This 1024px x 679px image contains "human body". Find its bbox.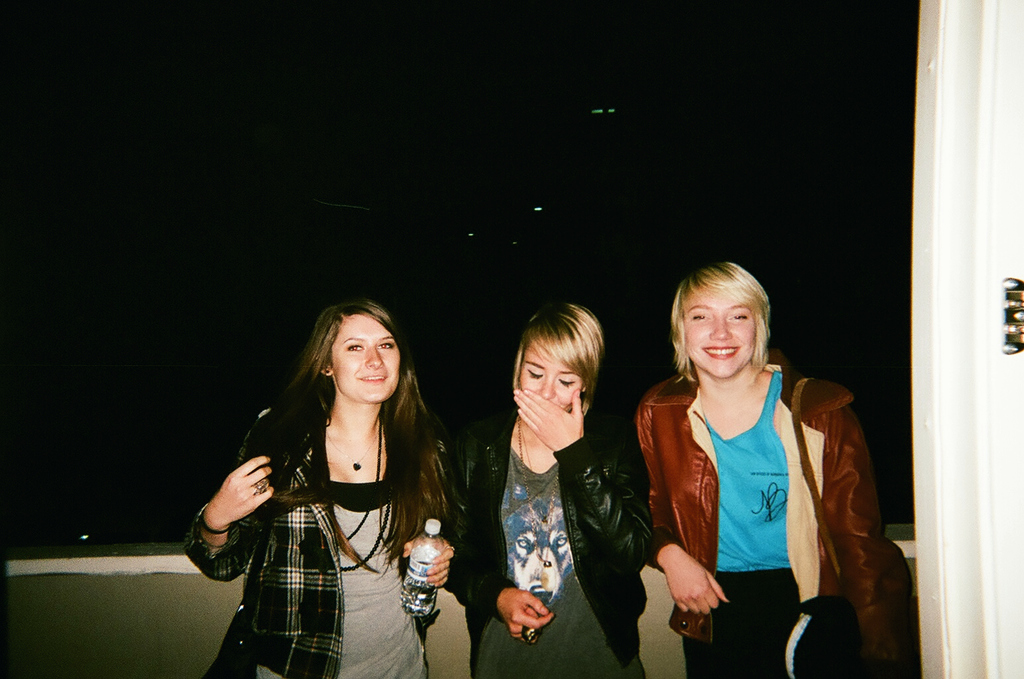
[left=183, top=292, right=453, bottom=678].
